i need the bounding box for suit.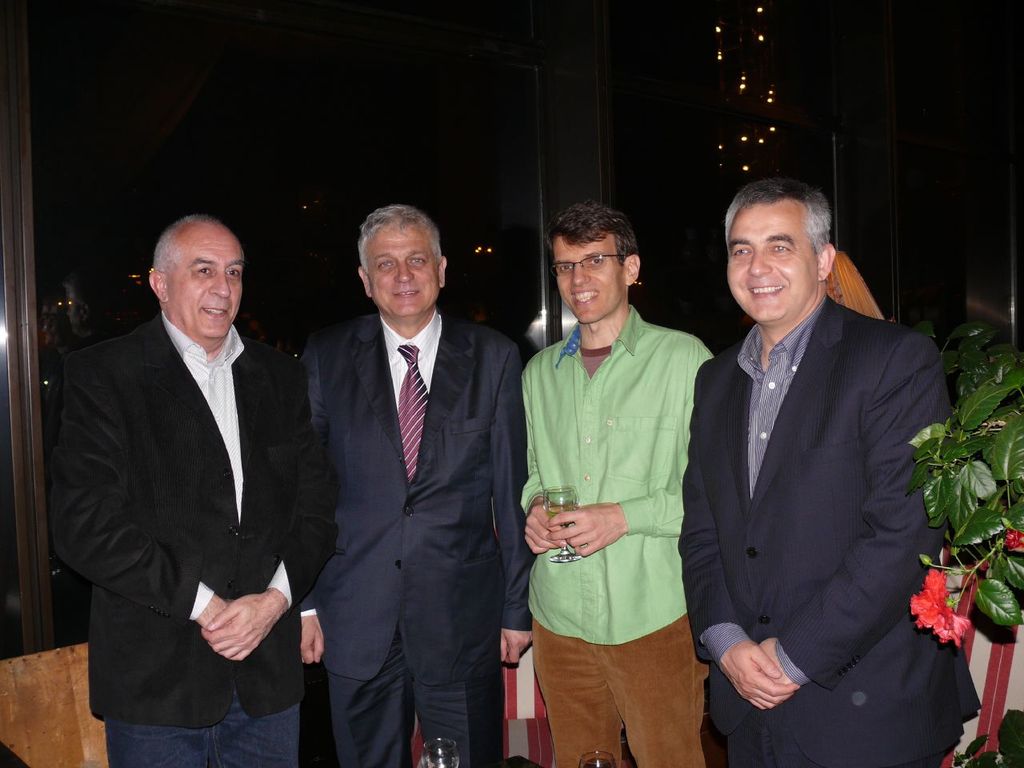
Here it is: <region>286, 181, 529, 767</region>.
